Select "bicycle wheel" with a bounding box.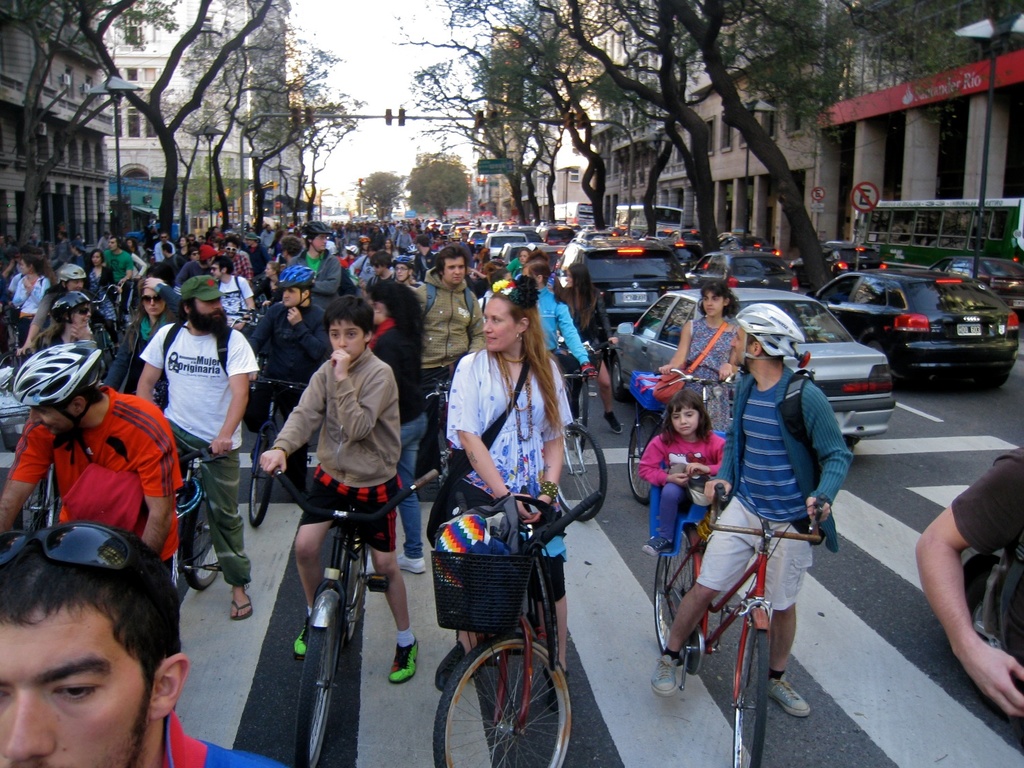
[293,595,341,767].
